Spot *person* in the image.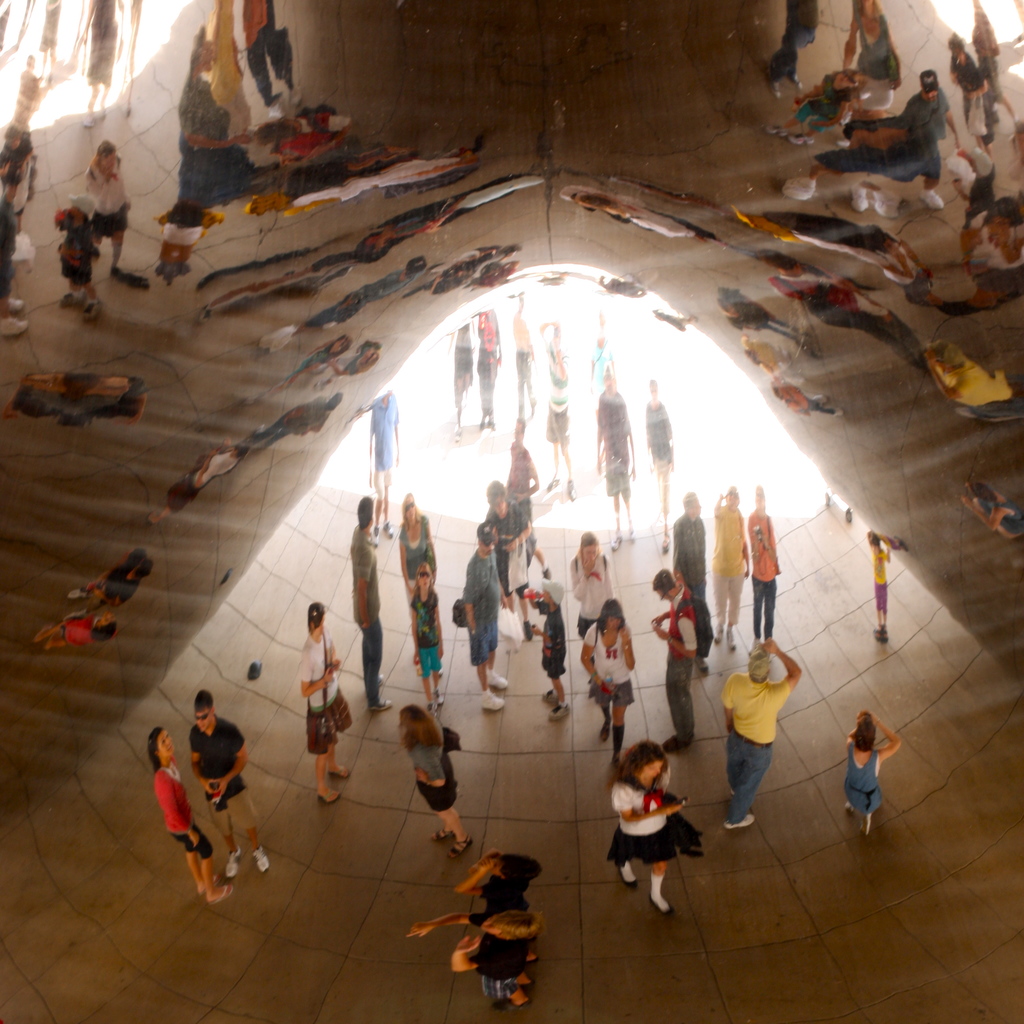
*person* found at 184,720,251,860.
